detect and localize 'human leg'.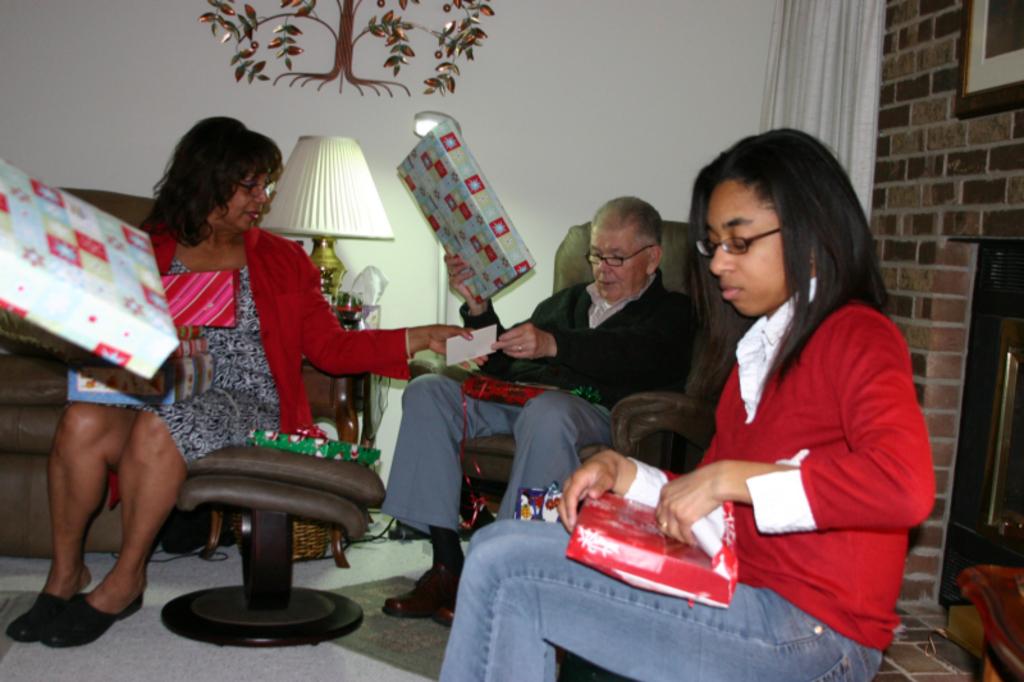
Localized at [left=380, top=371, right=883, bottom=681].
